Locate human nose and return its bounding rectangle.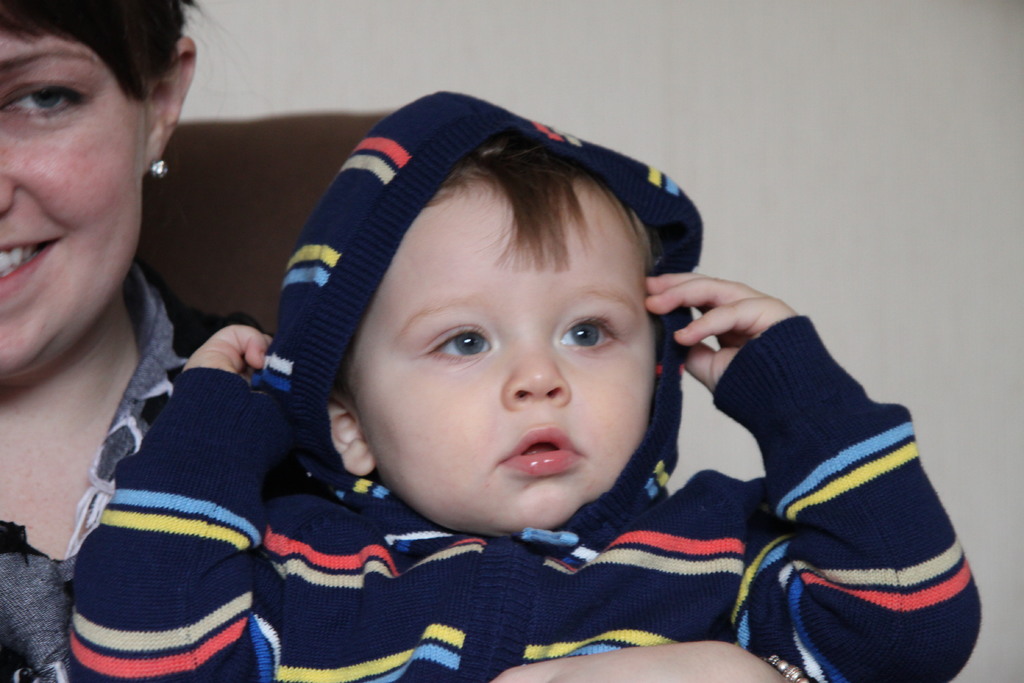
select_region(502, 331, 572, 411).
